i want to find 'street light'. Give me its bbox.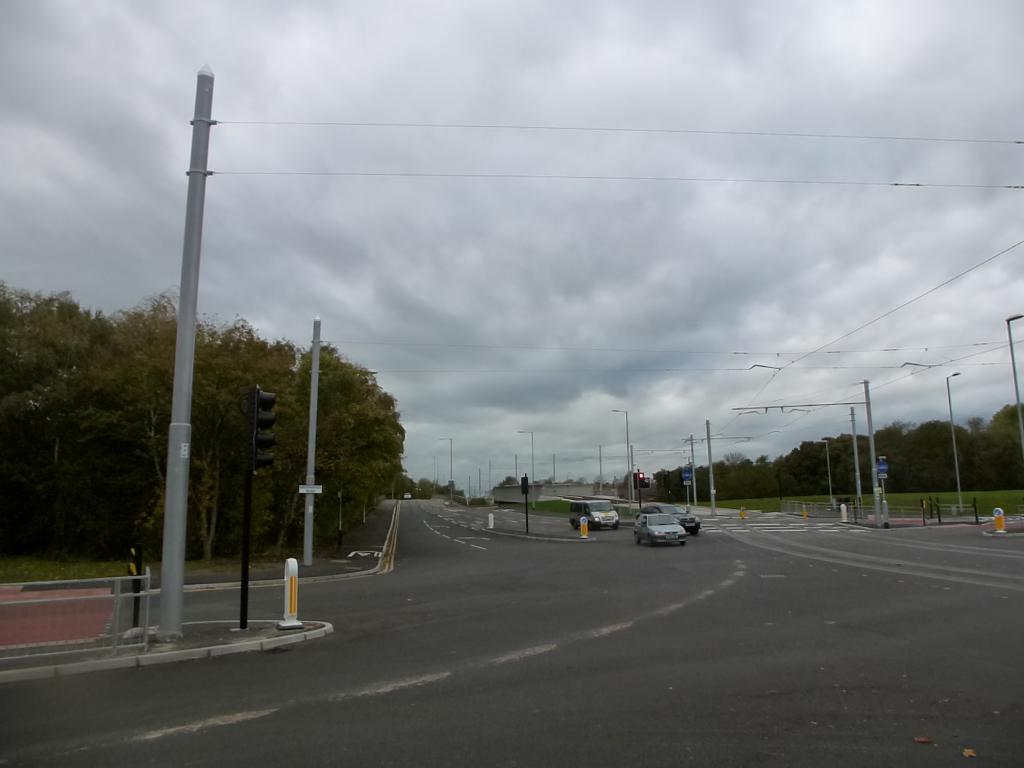
locate(811, 438, 831, 501).
